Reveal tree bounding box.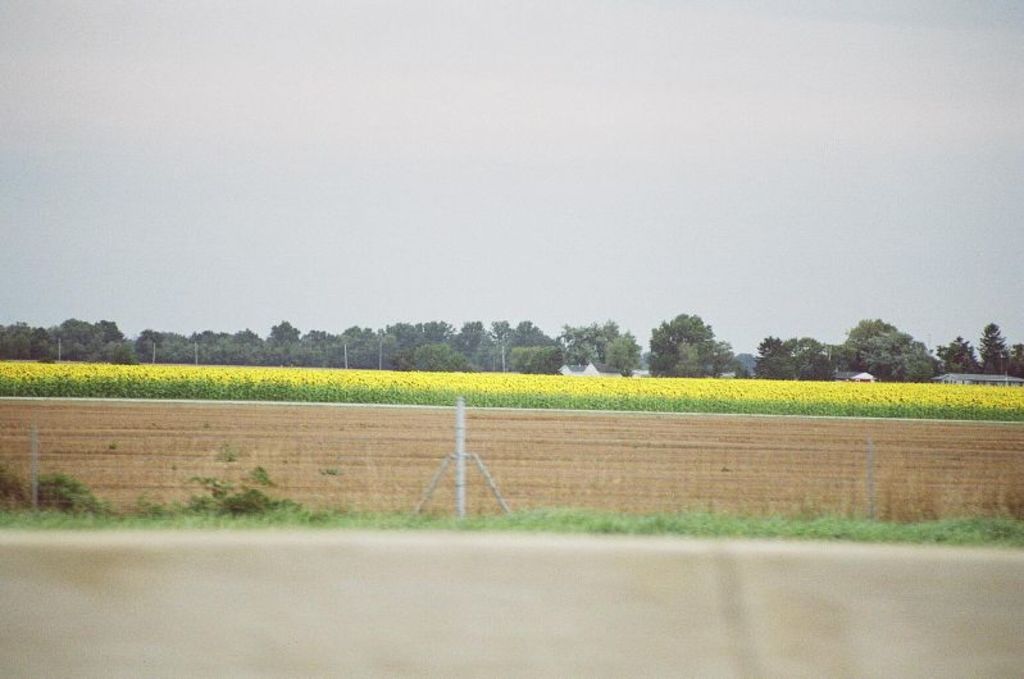
Revealed: box=[979, 323, 1023, 383].
